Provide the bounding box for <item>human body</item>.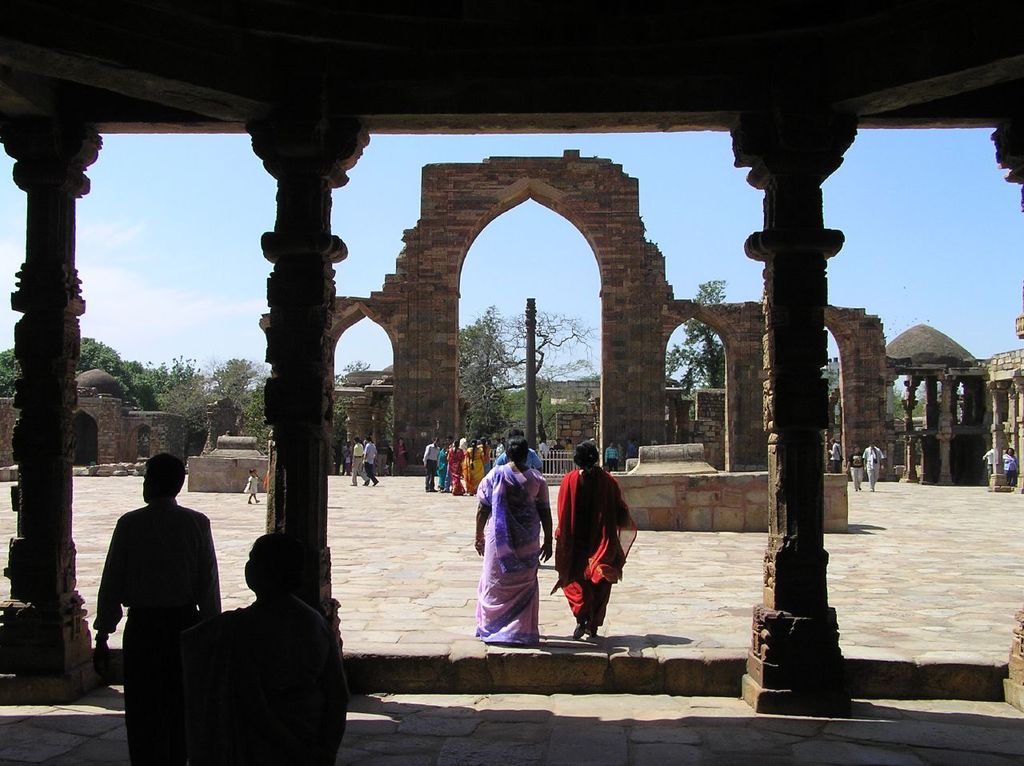
552:438:638:640.
